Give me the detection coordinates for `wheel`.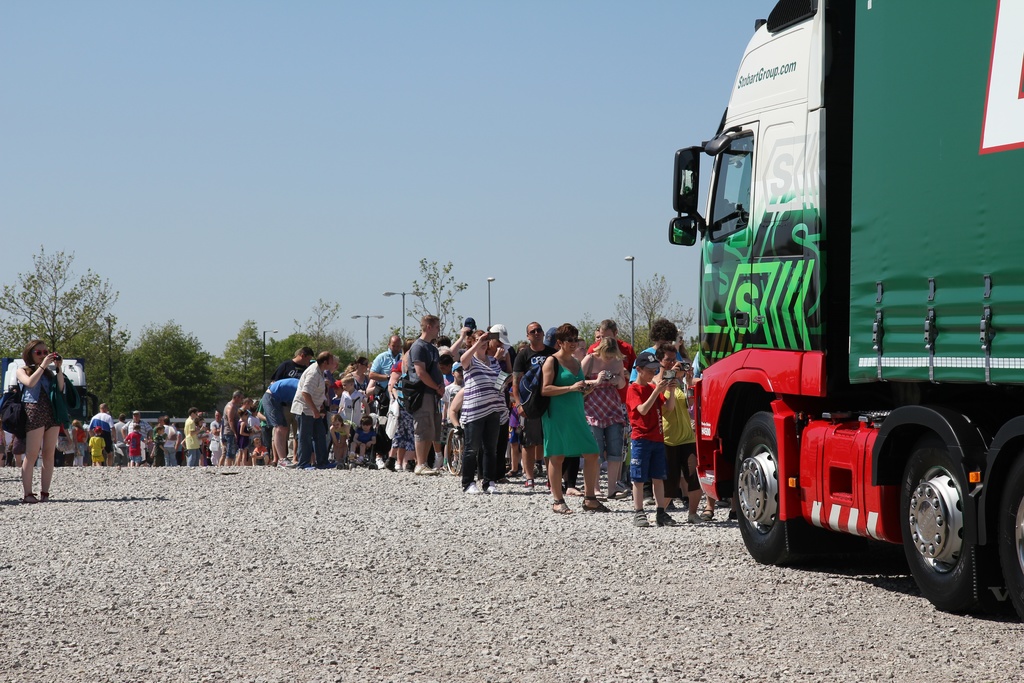
detection(733, 405, 812, 565).
